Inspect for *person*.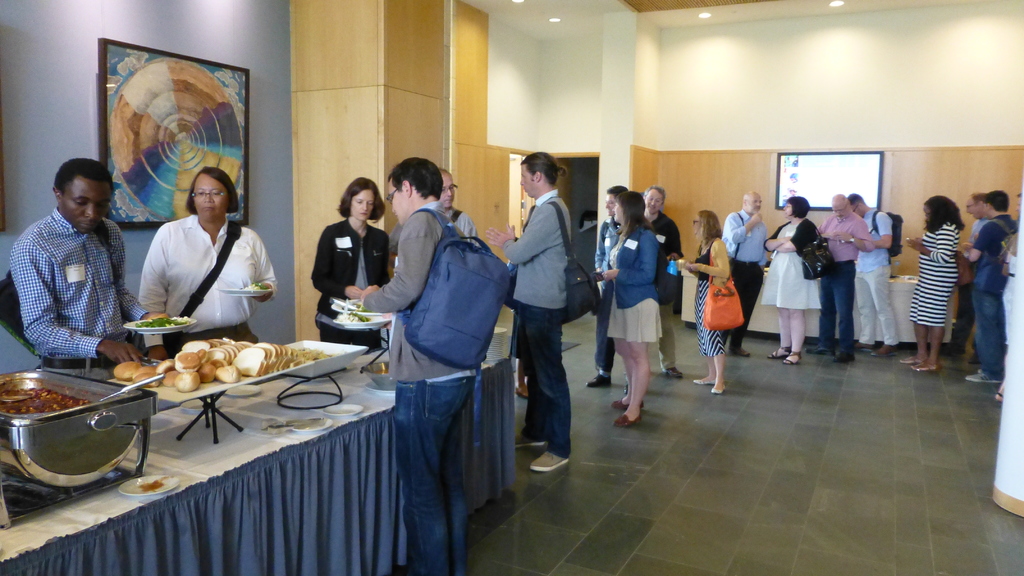
Inspection: pyautogui.locateOnScreen(817, 191, 873, 363).
